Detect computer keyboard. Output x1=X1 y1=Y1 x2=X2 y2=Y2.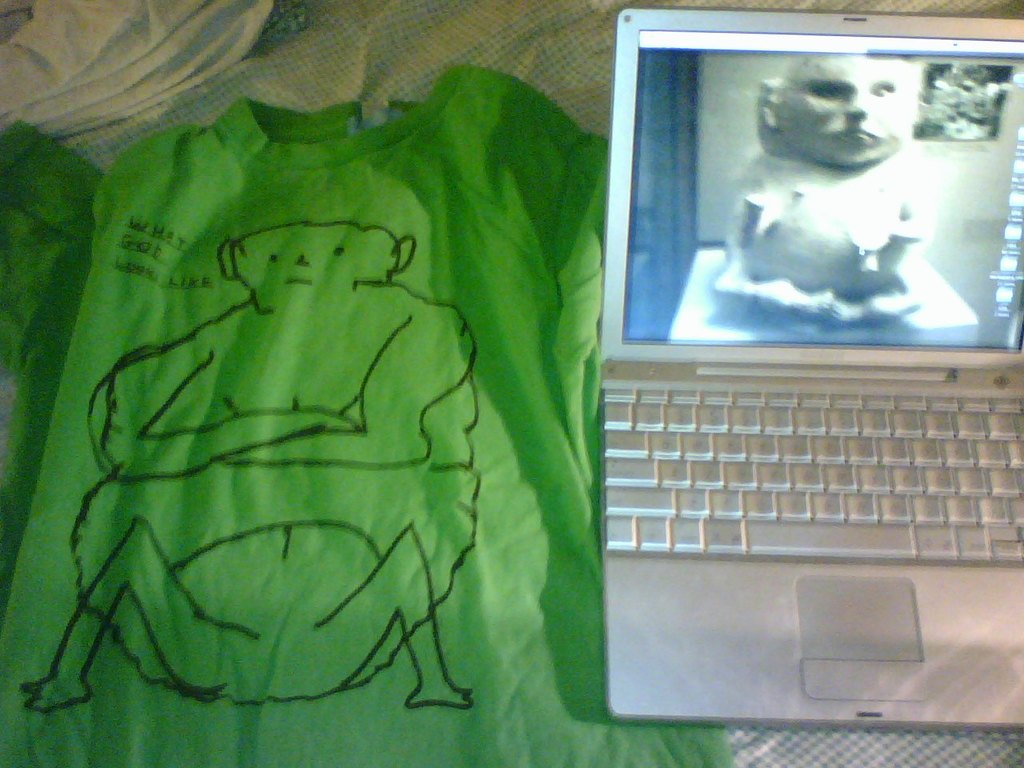
x1=598 y1=381 x2=1023 y2=565.
